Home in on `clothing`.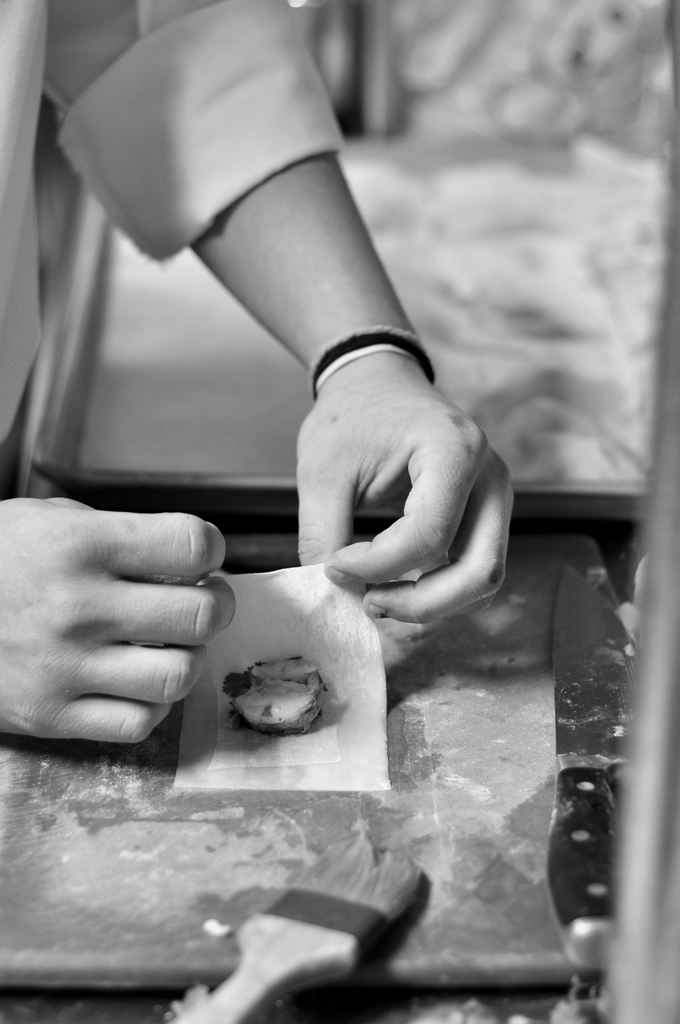
Homed in at locate(0, 0, 344, 444).
